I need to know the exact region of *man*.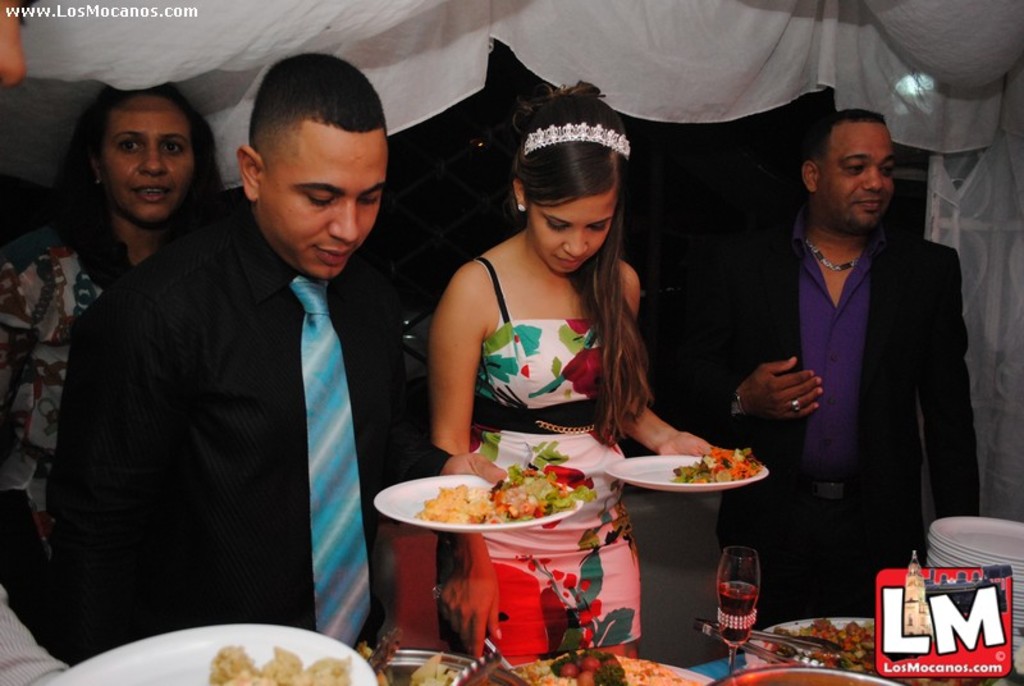
Region: box=[32, 55, 444, 673].
